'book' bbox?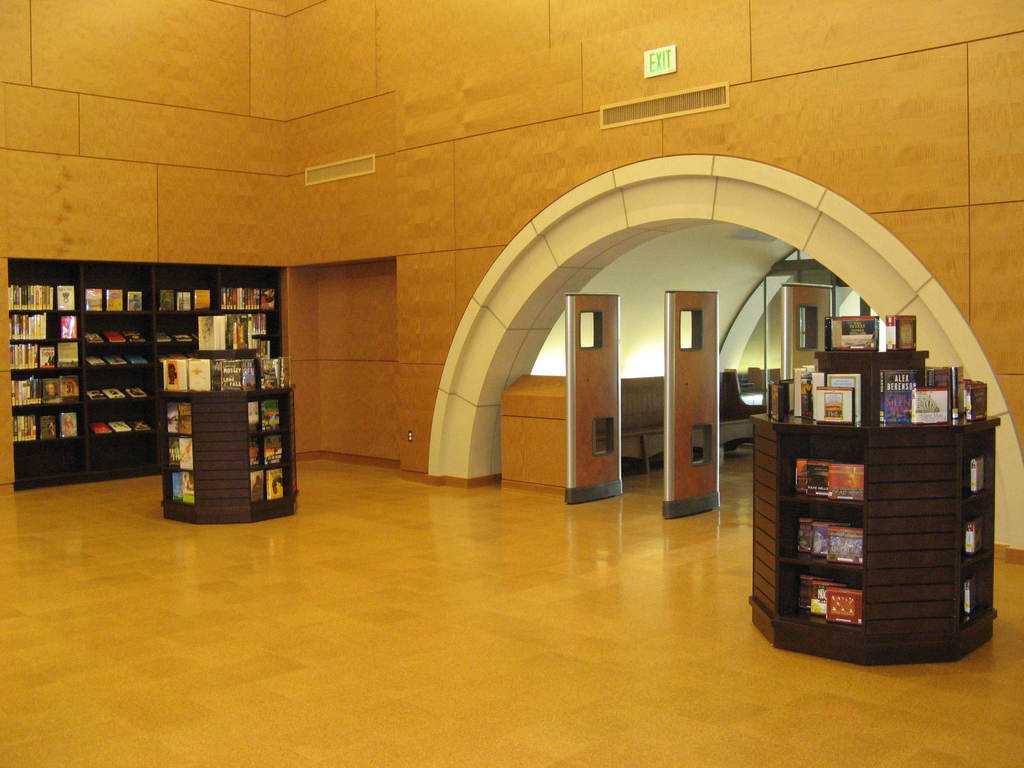
pyautogui.locateOnScreen(824, 309, 879, 352)
